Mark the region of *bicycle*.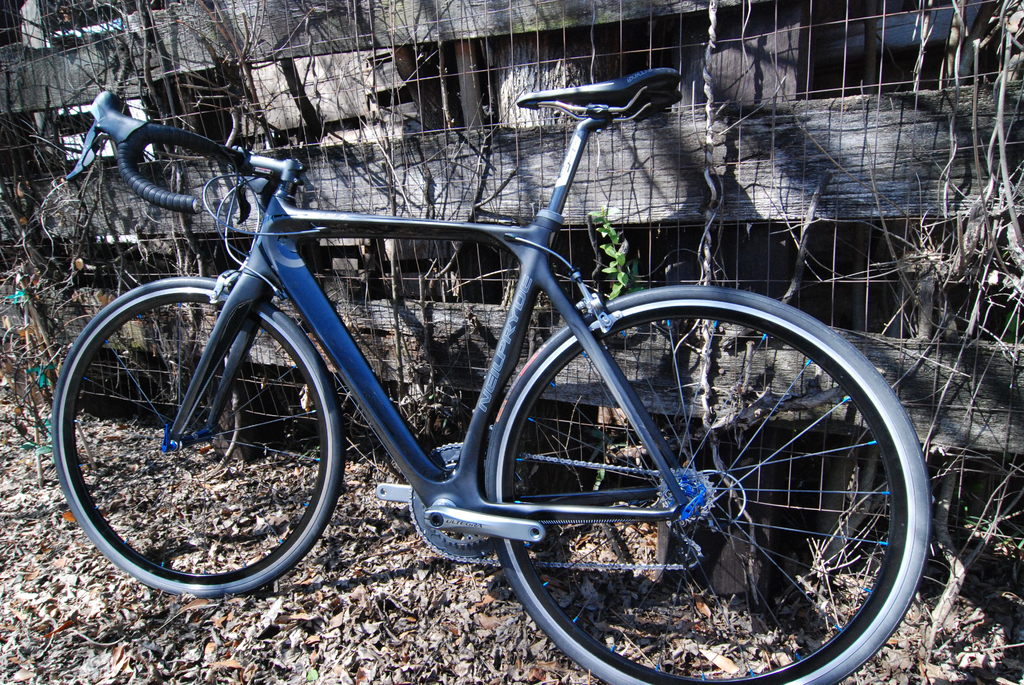
Region: 50:67:931:684.
